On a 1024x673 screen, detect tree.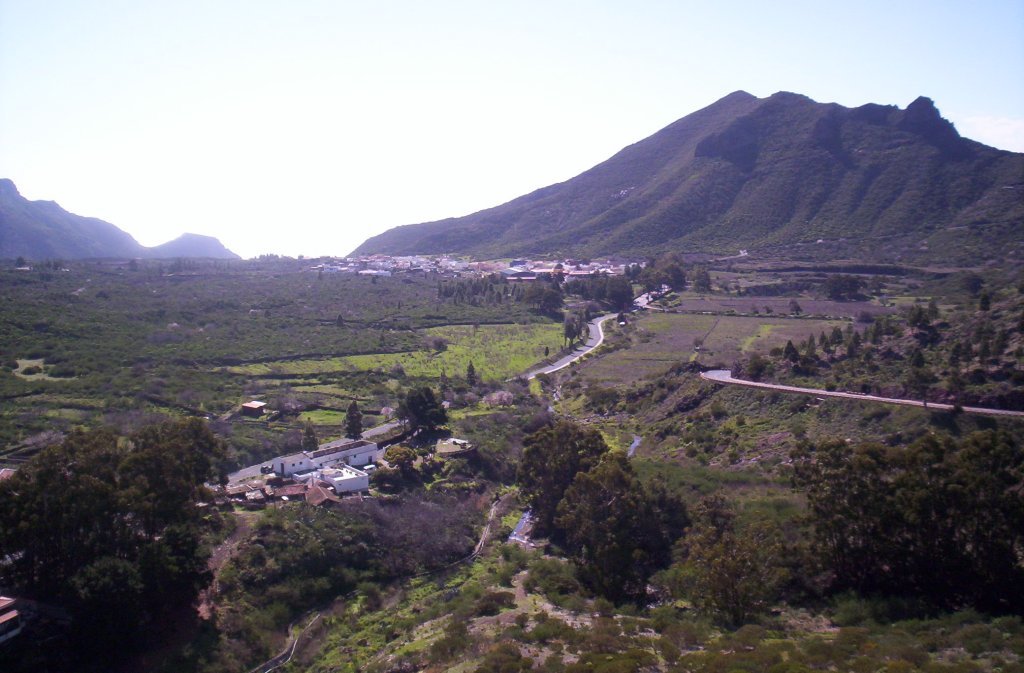
(92, 287, 118, 299).
